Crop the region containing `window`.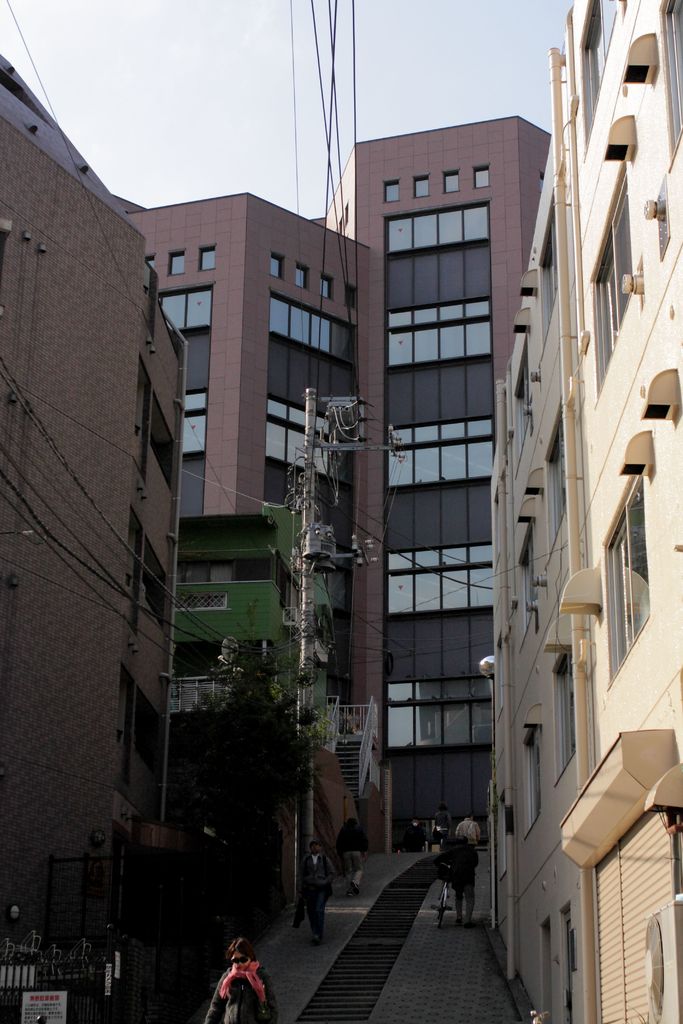
Crop region: locate(552, 421, 578, 529).
